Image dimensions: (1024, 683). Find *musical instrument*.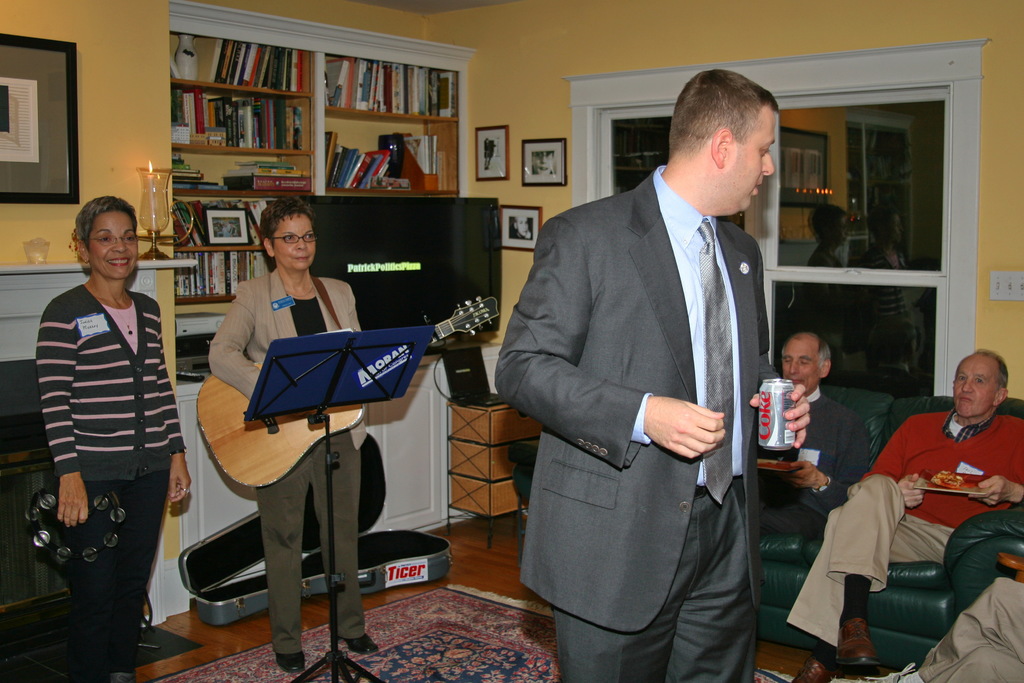
{"x1": 185, "y1": 272, "x2": 475, "y2": 516}.
